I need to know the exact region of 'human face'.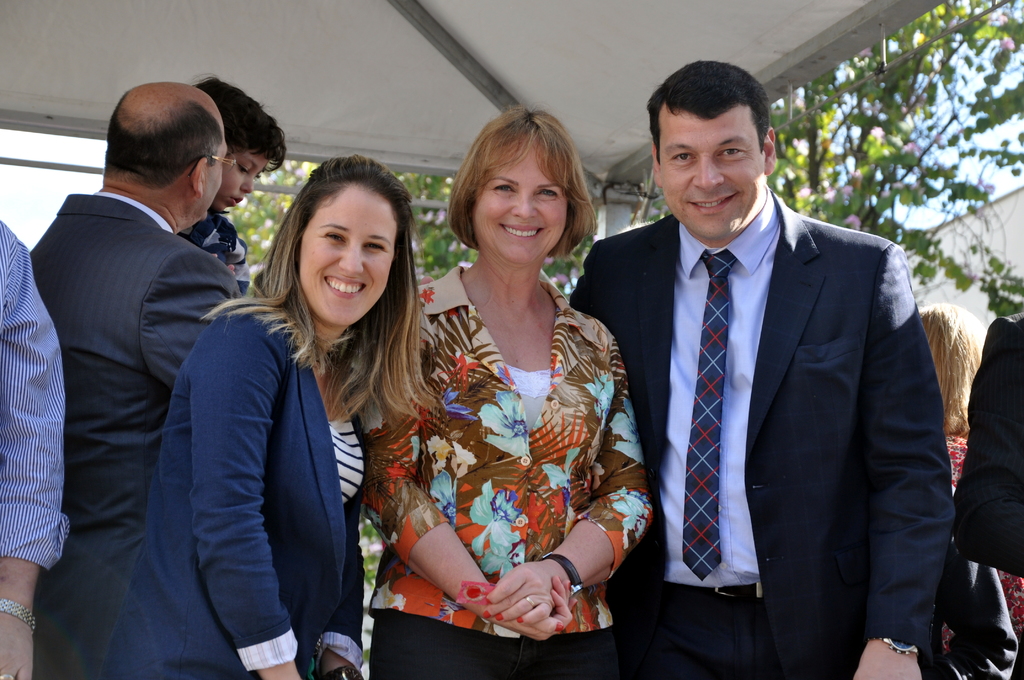
Region: (205,122,230,214).
